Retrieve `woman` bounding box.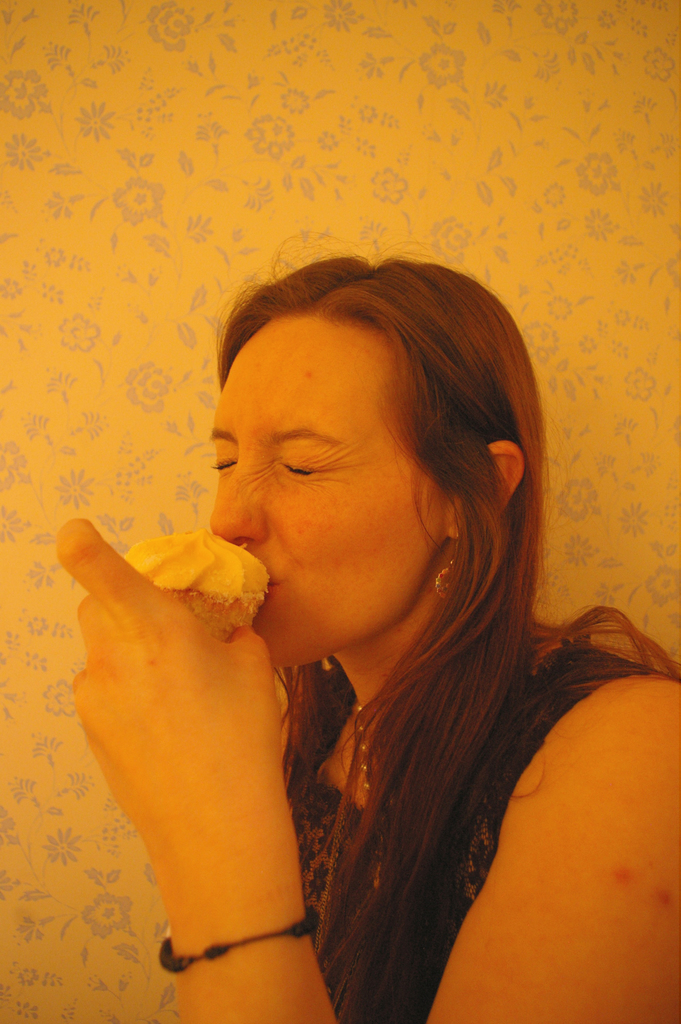
Bounding box: 54,239,680,1023.
